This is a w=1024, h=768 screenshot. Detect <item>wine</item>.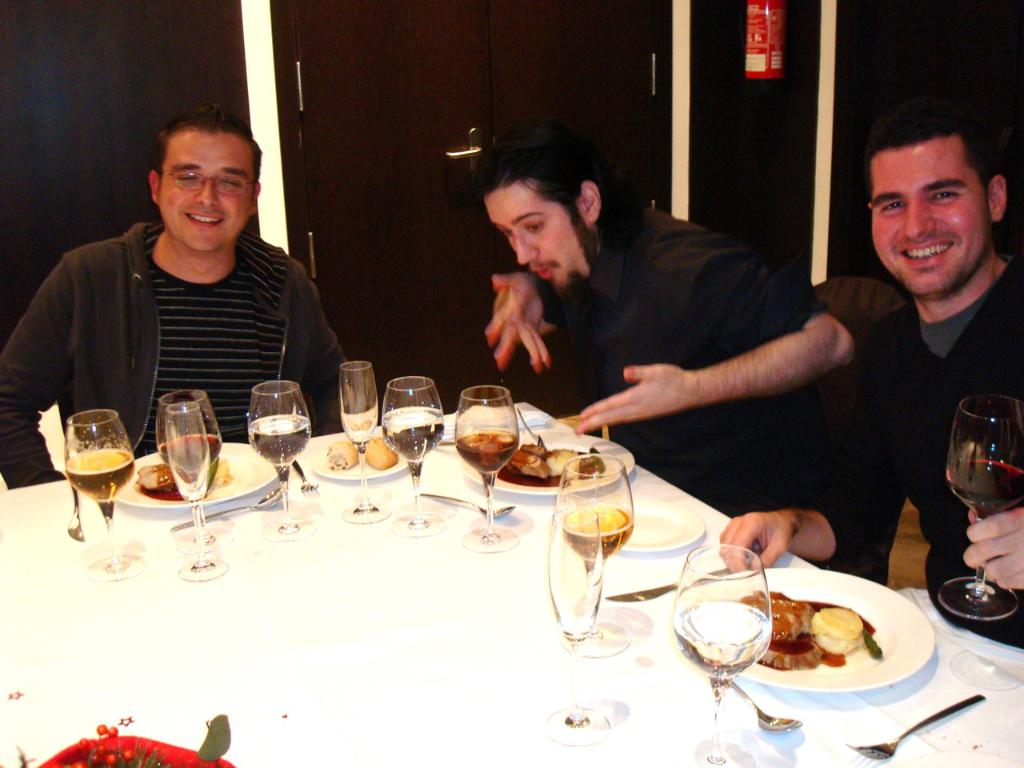
crop(674, 602, 766, 681).
